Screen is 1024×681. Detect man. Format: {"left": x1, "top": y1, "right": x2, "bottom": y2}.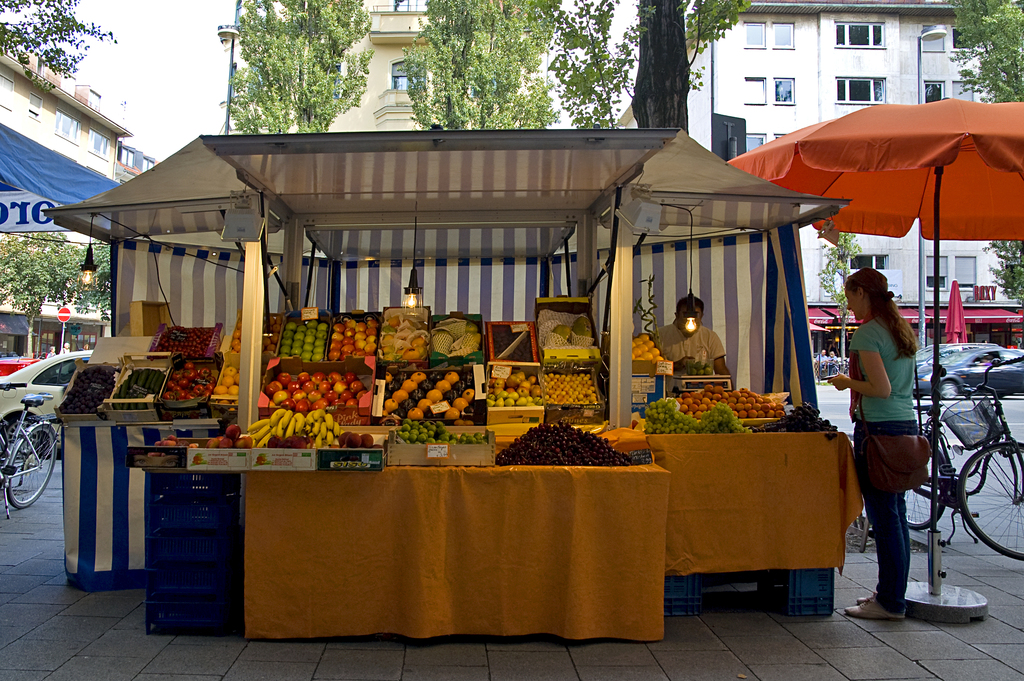
{"left": 671, "top": 296, "right": 738, "bottom": 387}.
